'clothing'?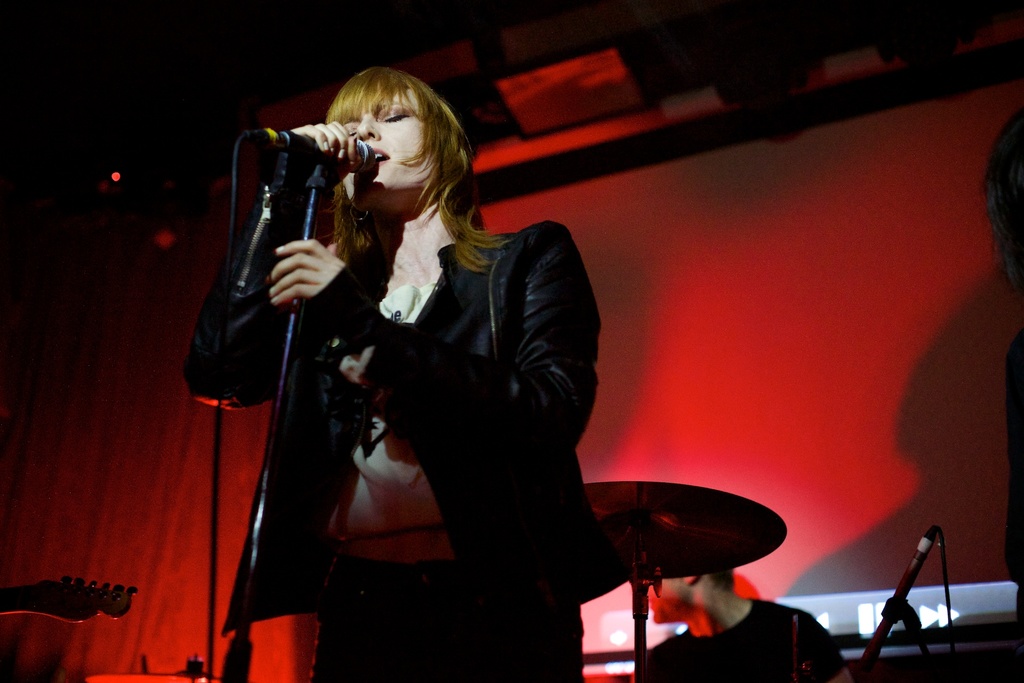
Rect(650, 599, 849, 682)
